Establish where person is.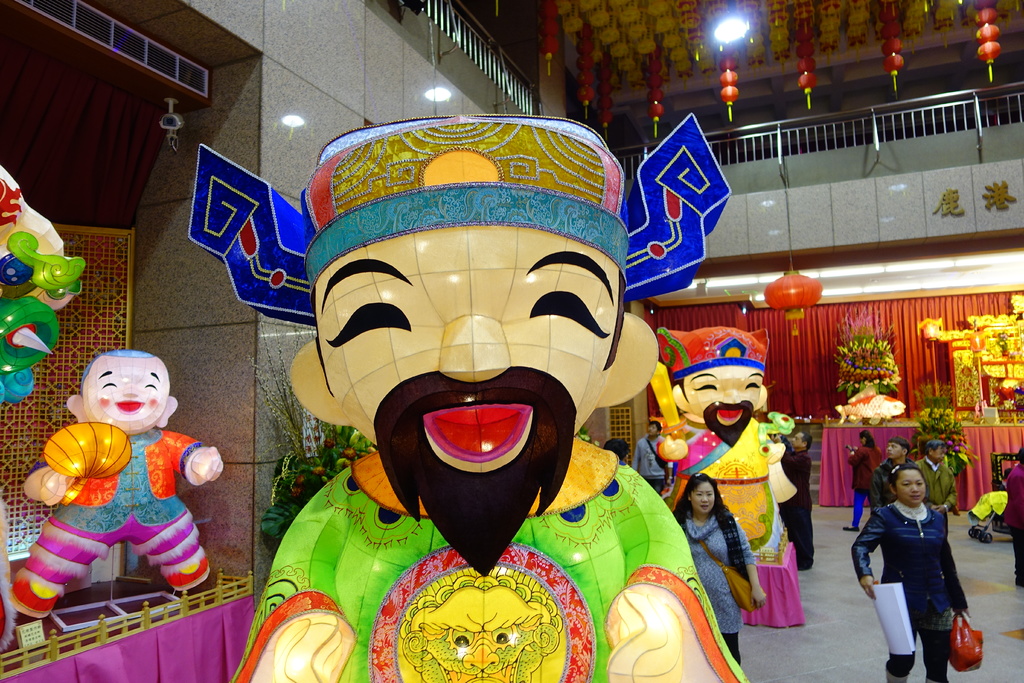
Established at [left=869, top=439, right=919, bottom=516].
